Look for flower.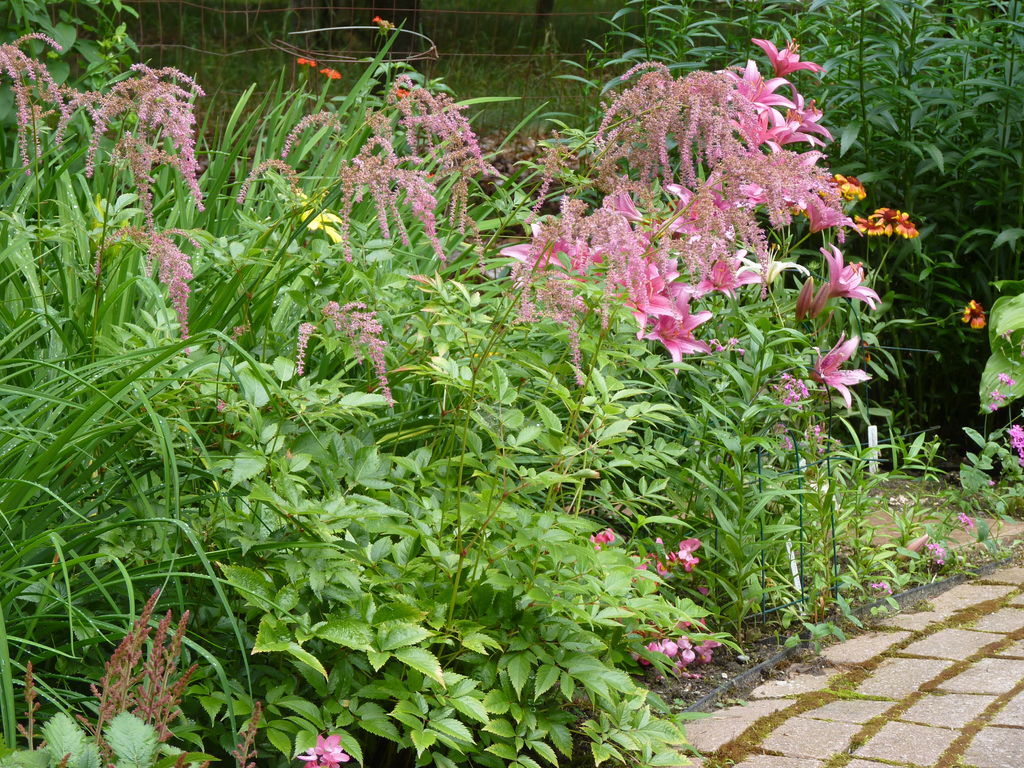
Found: select_region(794, 244, 892, 328).
